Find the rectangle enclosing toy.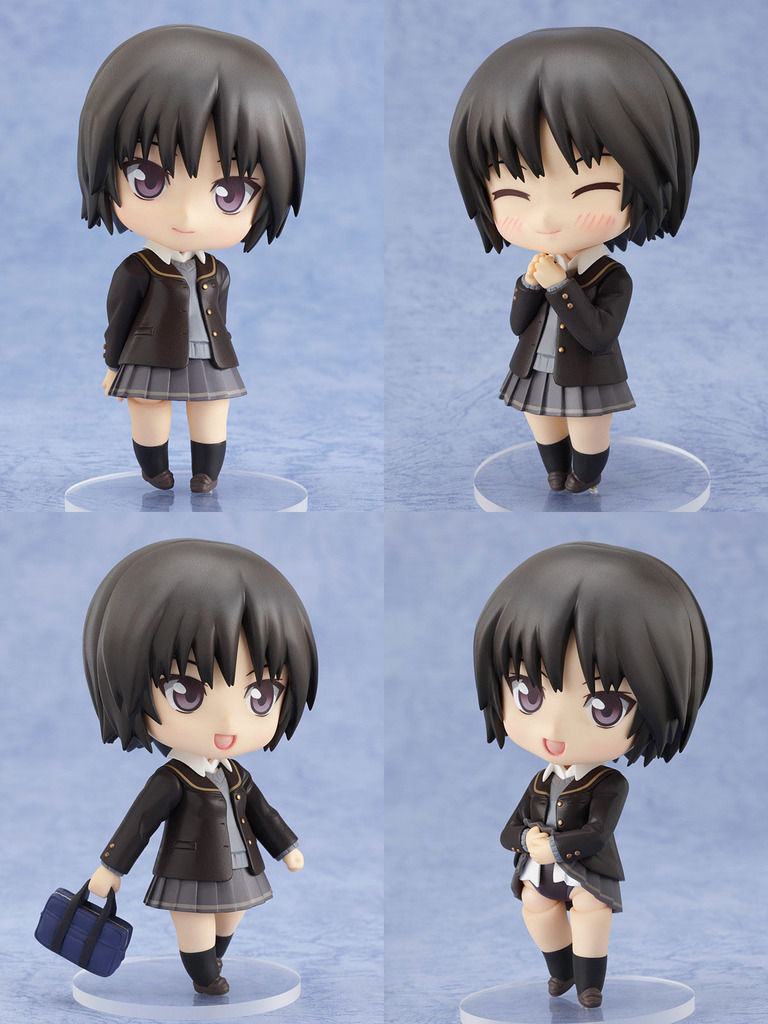
(left=83, top=22, right=305, bottom=492).
